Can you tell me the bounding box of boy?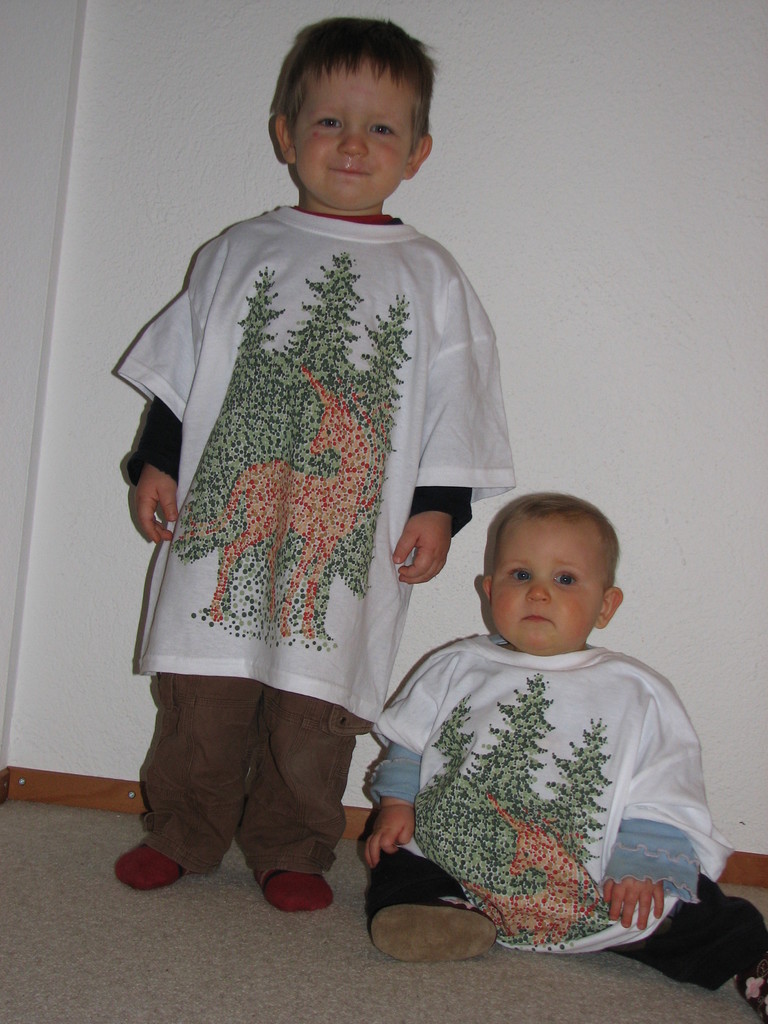
(110,17,515,911).
